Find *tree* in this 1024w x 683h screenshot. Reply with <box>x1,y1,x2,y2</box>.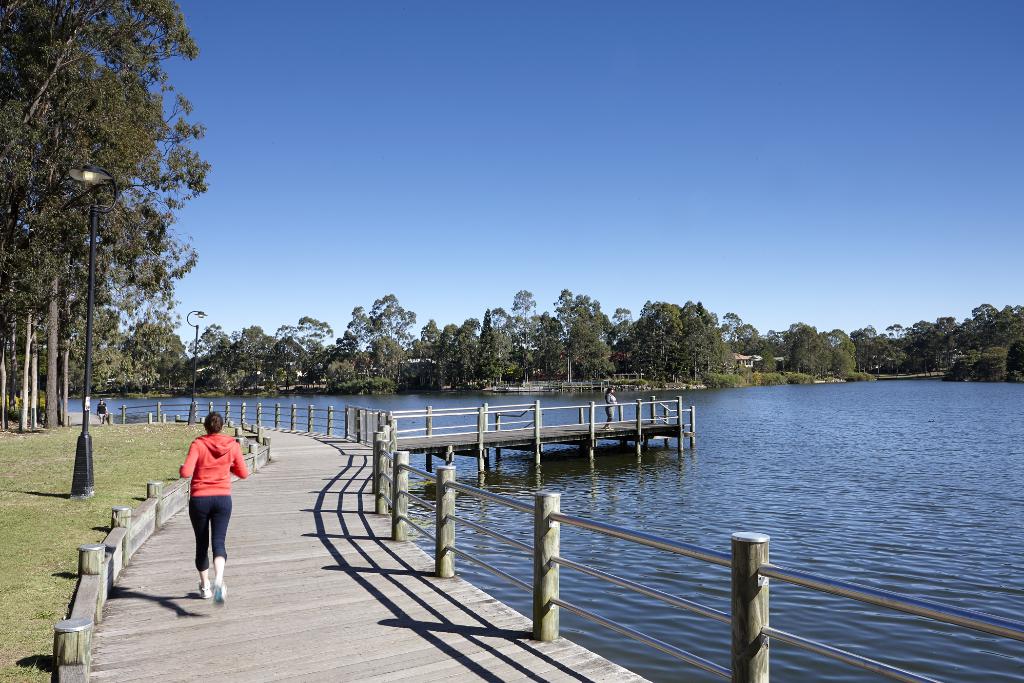
<box>990,304,1023,372</box>.
